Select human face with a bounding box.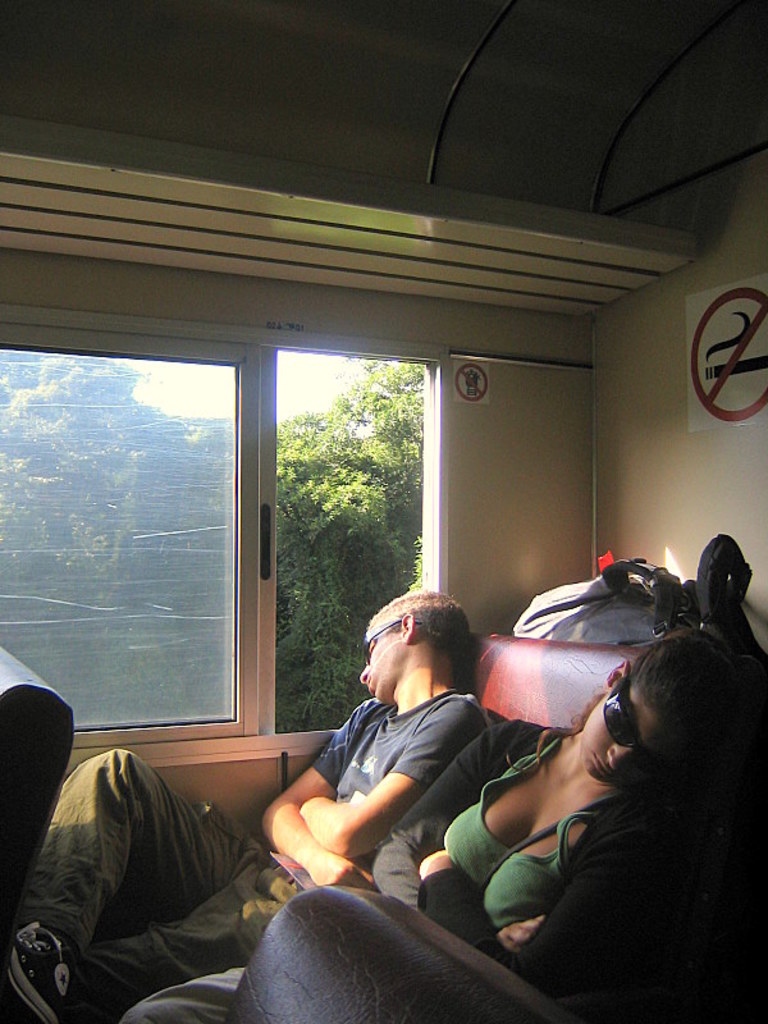
579:682:685:785.
